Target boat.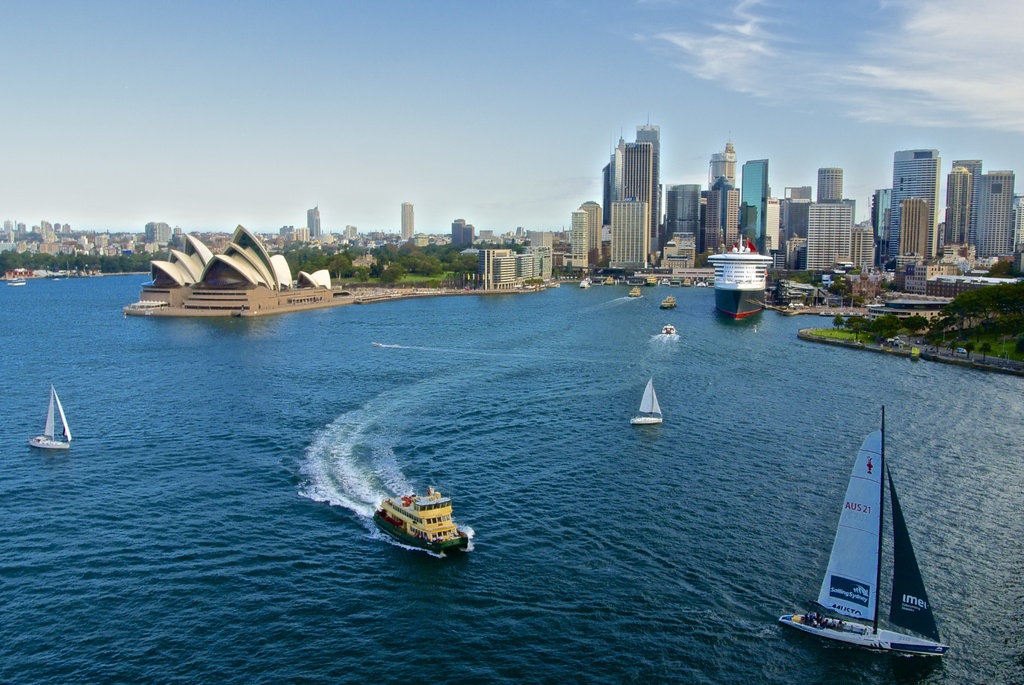
Target region: {"left": 656, "top": 316, "right": 676, "bottom": 340}.
